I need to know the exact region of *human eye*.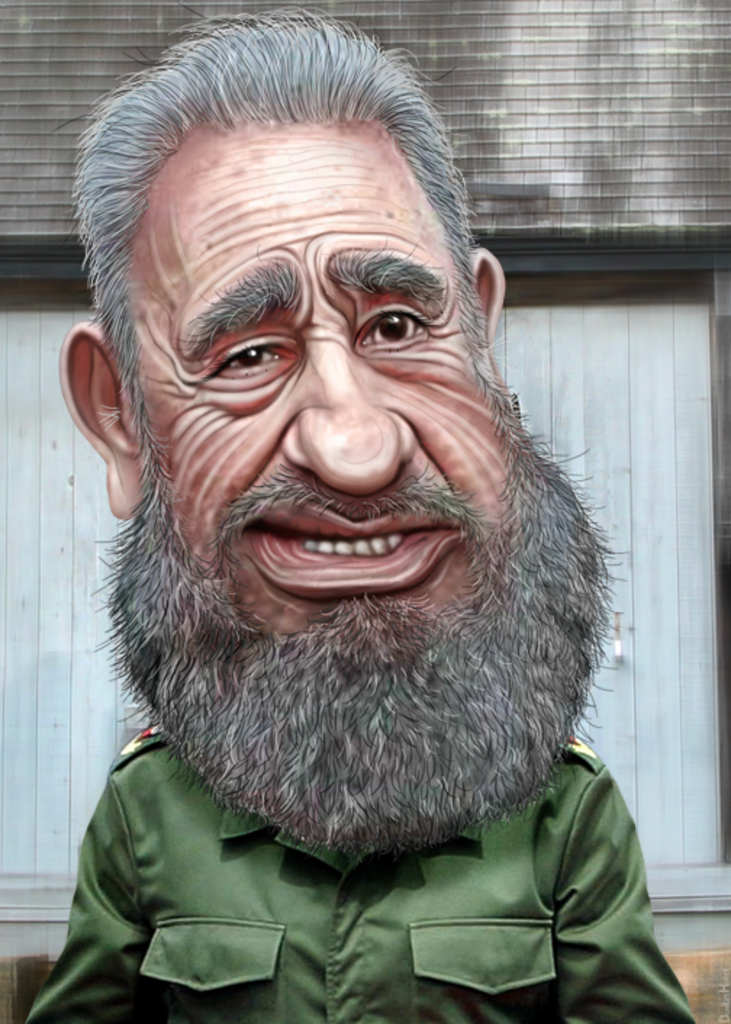
Region: 183 315 294 386.
